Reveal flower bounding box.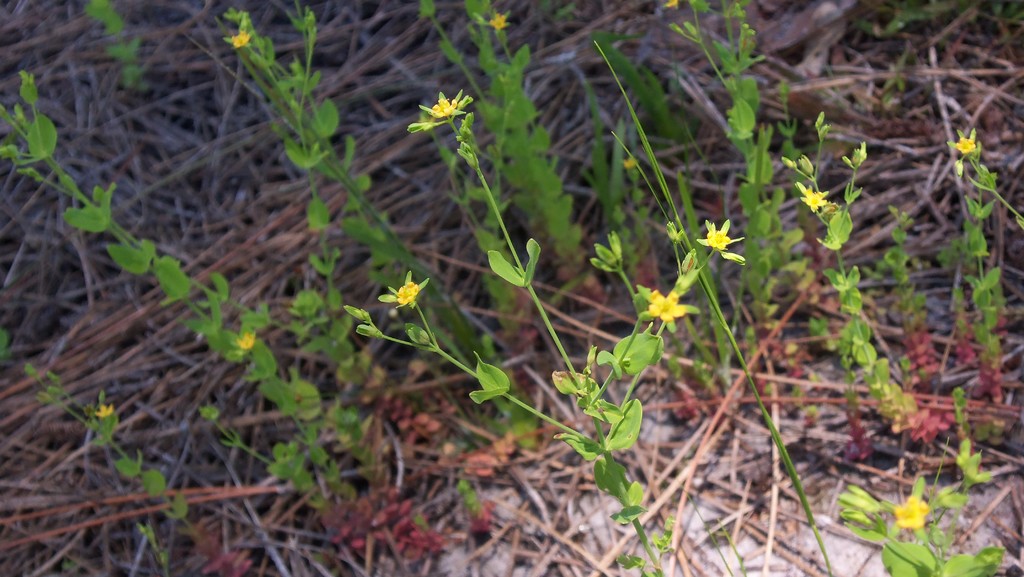
Revealed: BBox(647, 287, 686, 320).
